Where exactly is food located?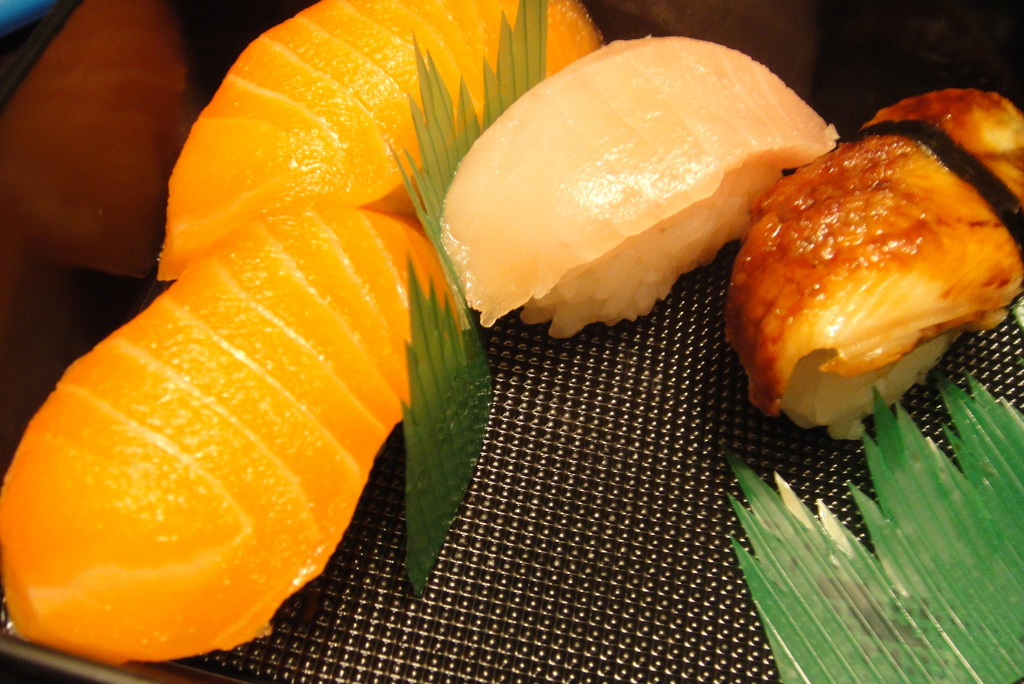
Its bounding box is [858, 88, 1023, 206].
